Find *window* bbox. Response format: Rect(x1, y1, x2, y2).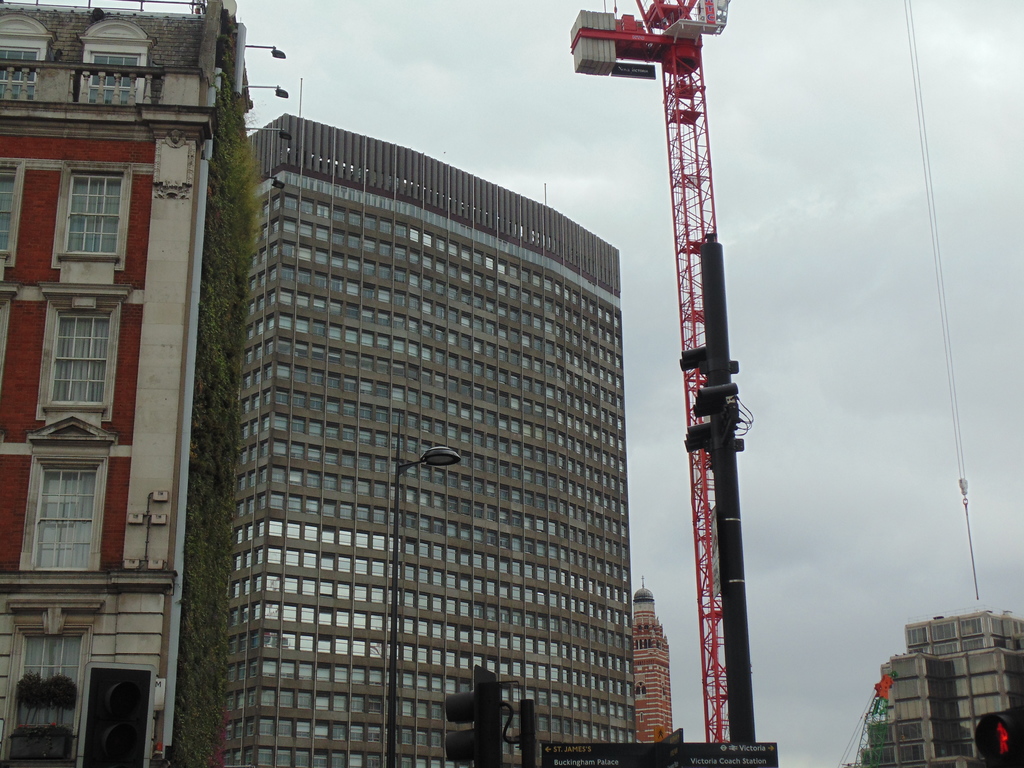
Rect(282, 550, 300, 564).
